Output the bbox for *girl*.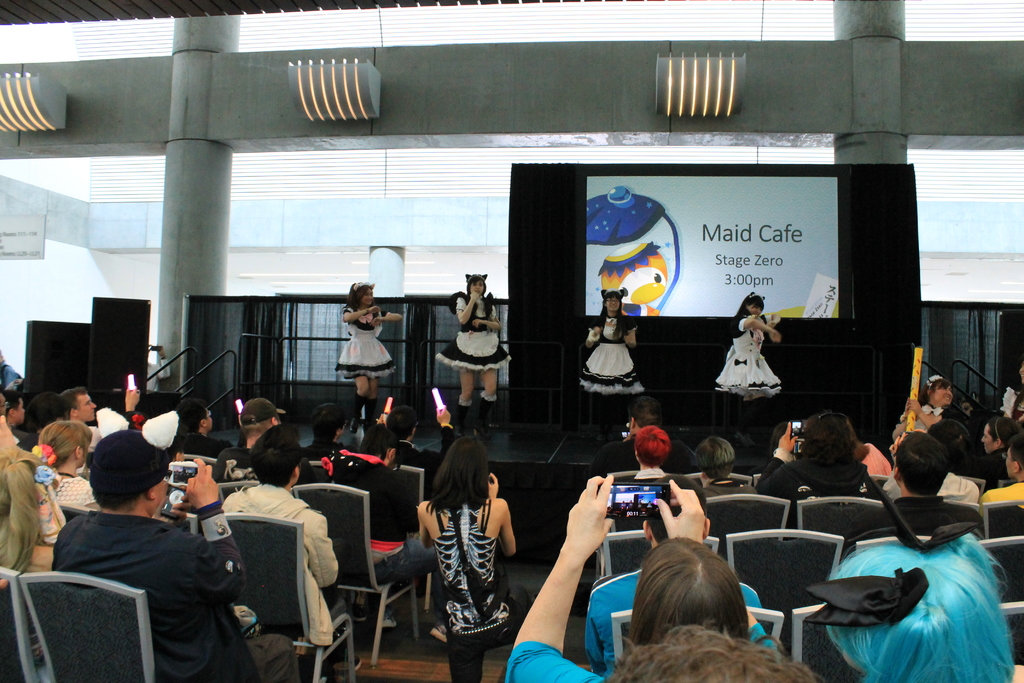
x1=979, y1=420, x2=1023, y2=454.
